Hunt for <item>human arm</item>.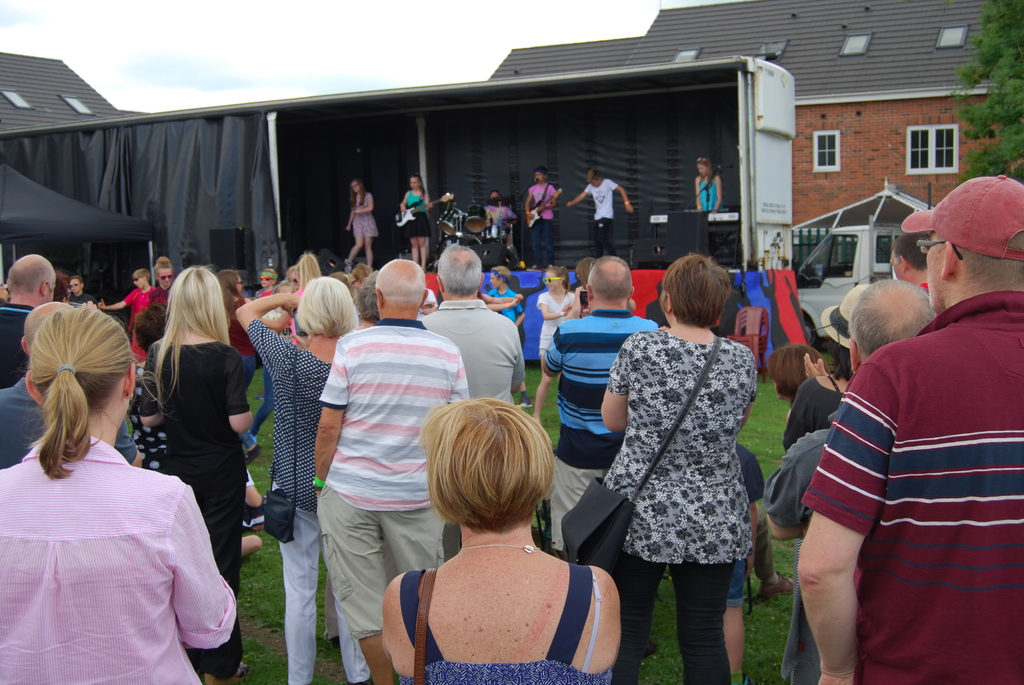
Hunted down at Rect(138, 335, 170, 430).
